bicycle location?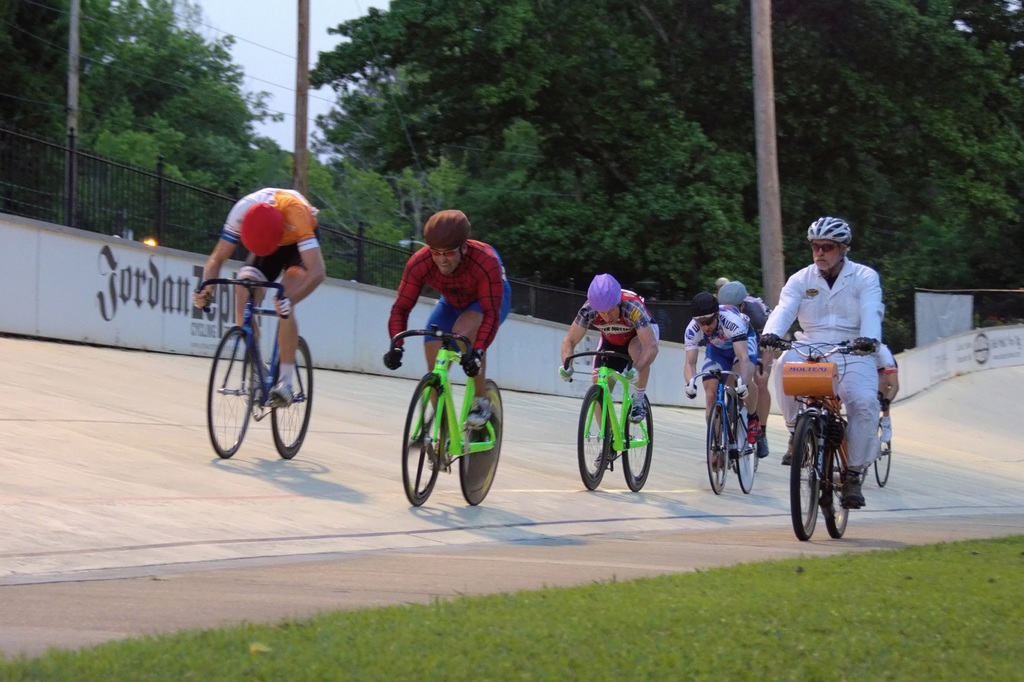
box=[201, 254, 317, 466]
